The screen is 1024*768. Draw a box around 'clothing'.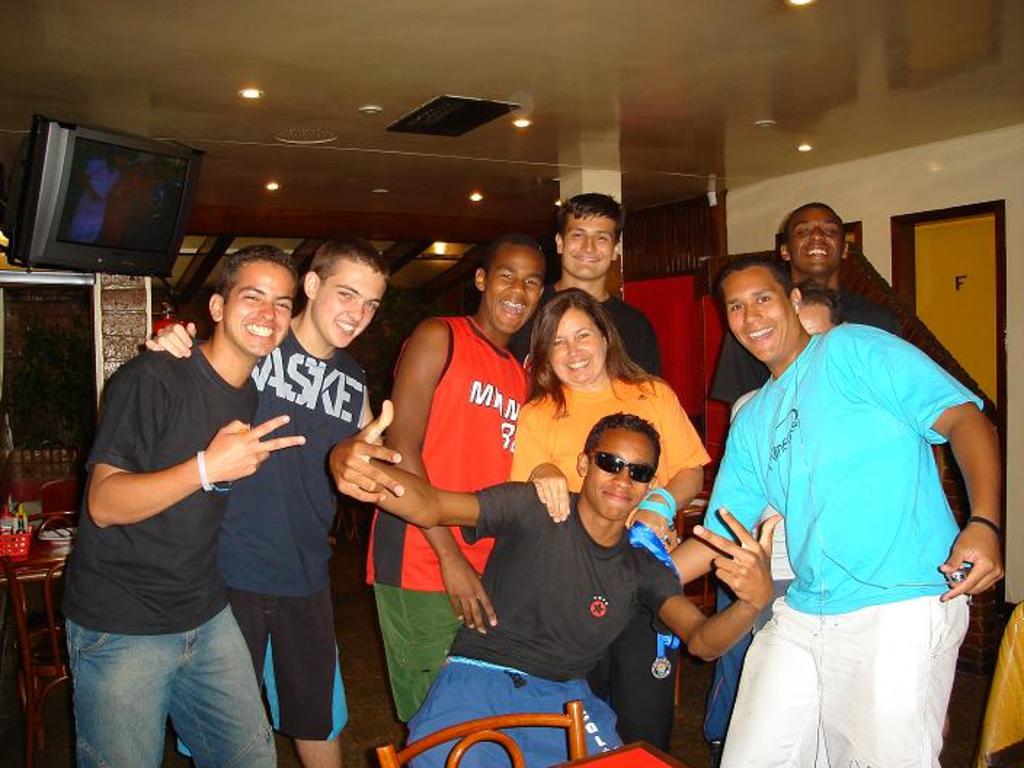
locate(703, 291, 911, 737).
